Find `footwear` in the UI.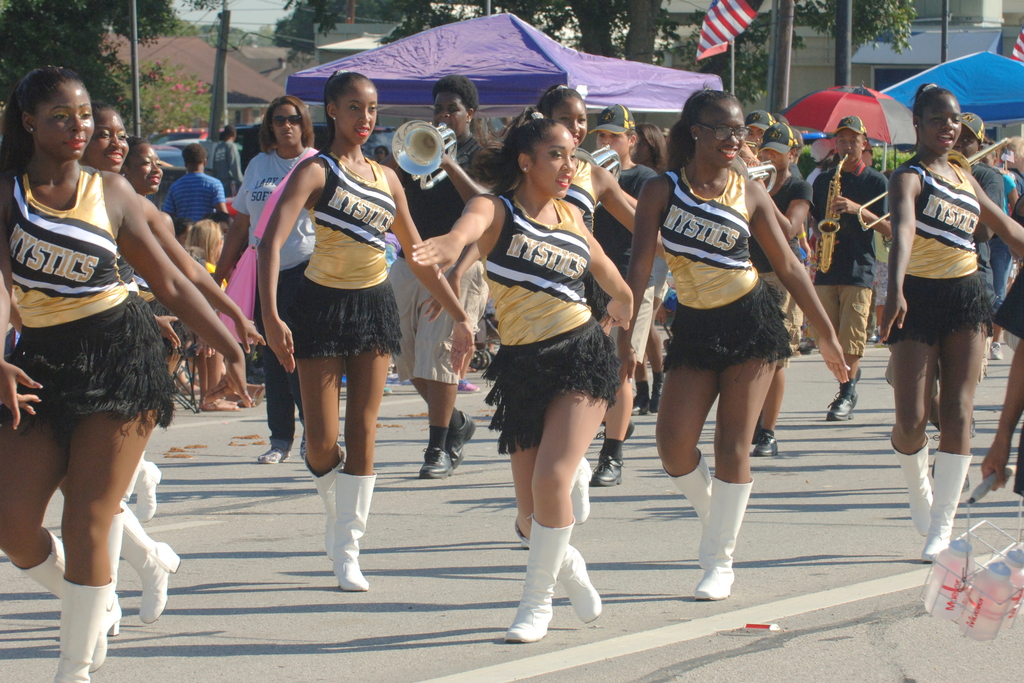
UI element at (left=630, top=373, right=651, bottom=421).
